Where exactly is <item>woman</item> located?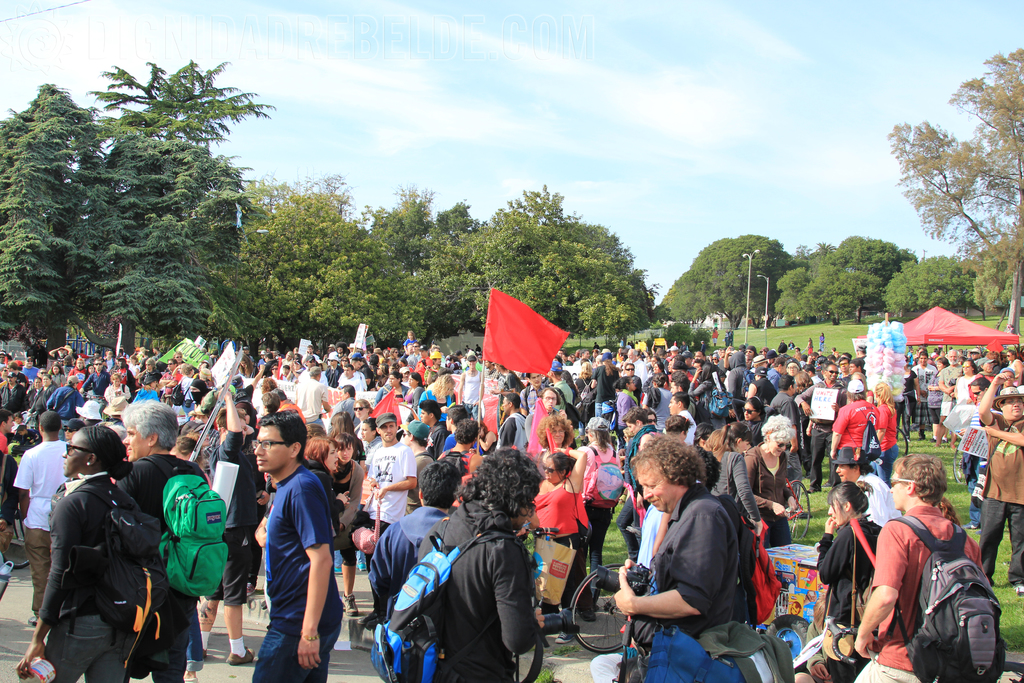
Its bounding box is (x1=491, y1=359, x2=522, y2=401).
